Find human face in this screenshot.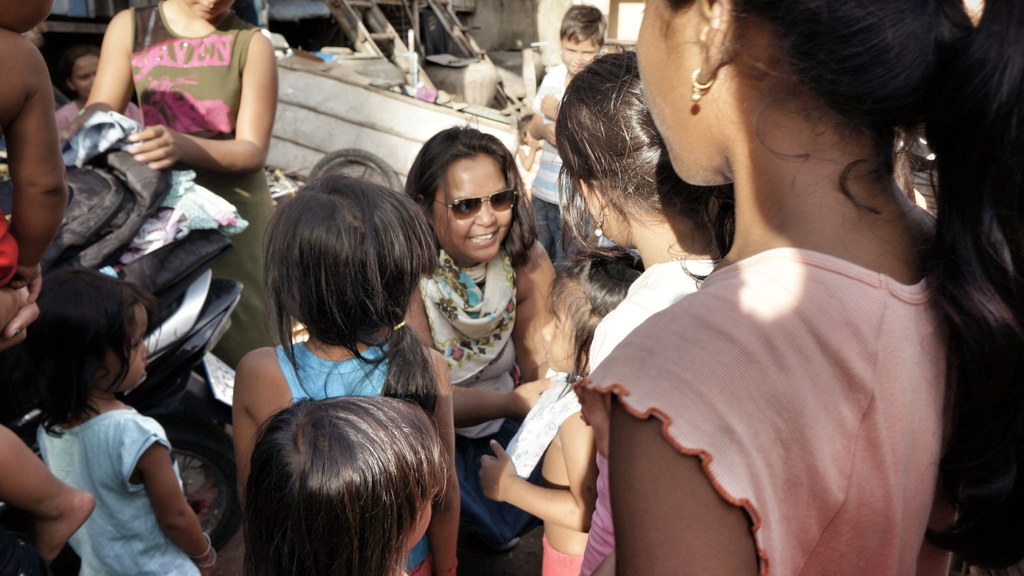
The bounding box for human face is [left=630, top=0, right=696, bottom=182].
